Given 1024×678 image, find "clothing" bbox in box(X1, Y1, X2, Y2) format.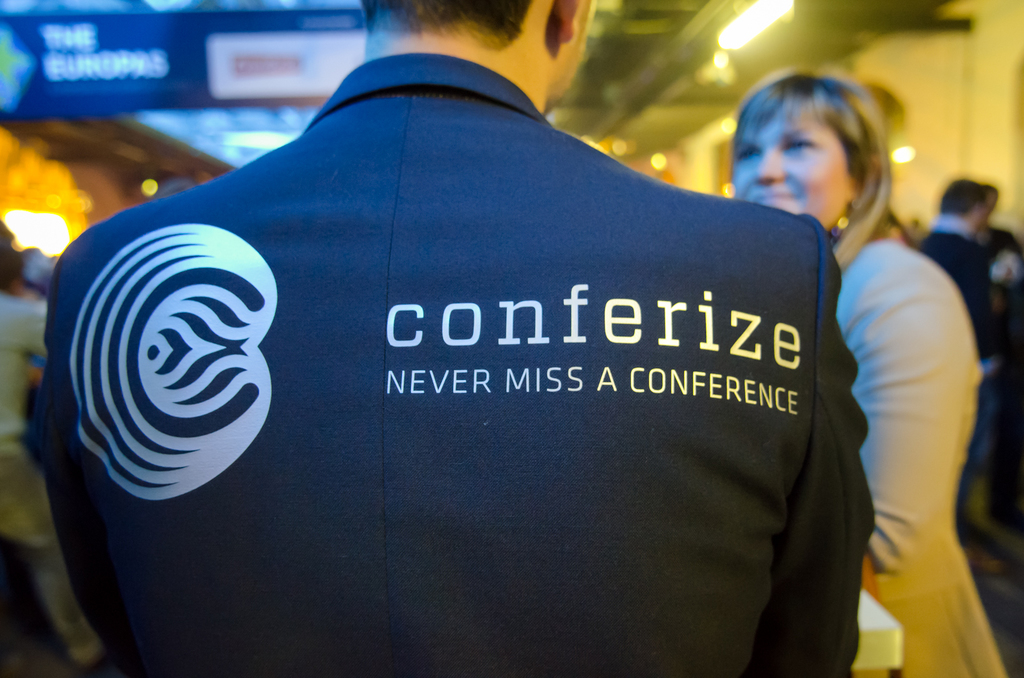
box(0, 291, 99, 666).
